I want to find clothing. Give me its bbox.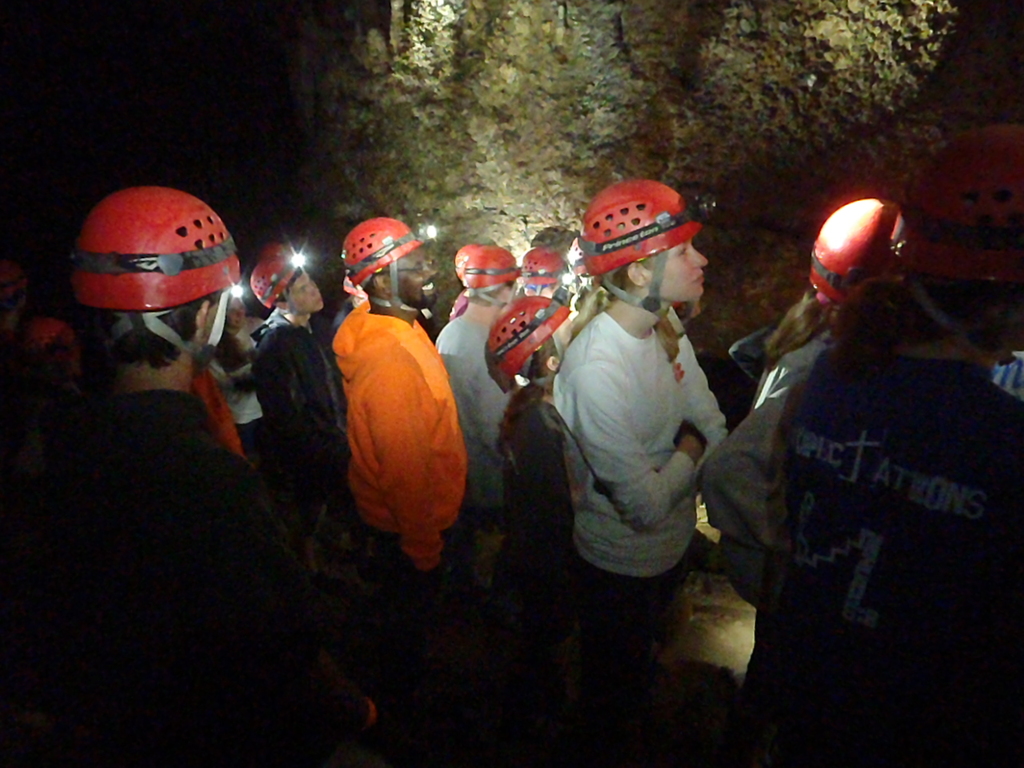
<box>256,311,356,511</box>.
